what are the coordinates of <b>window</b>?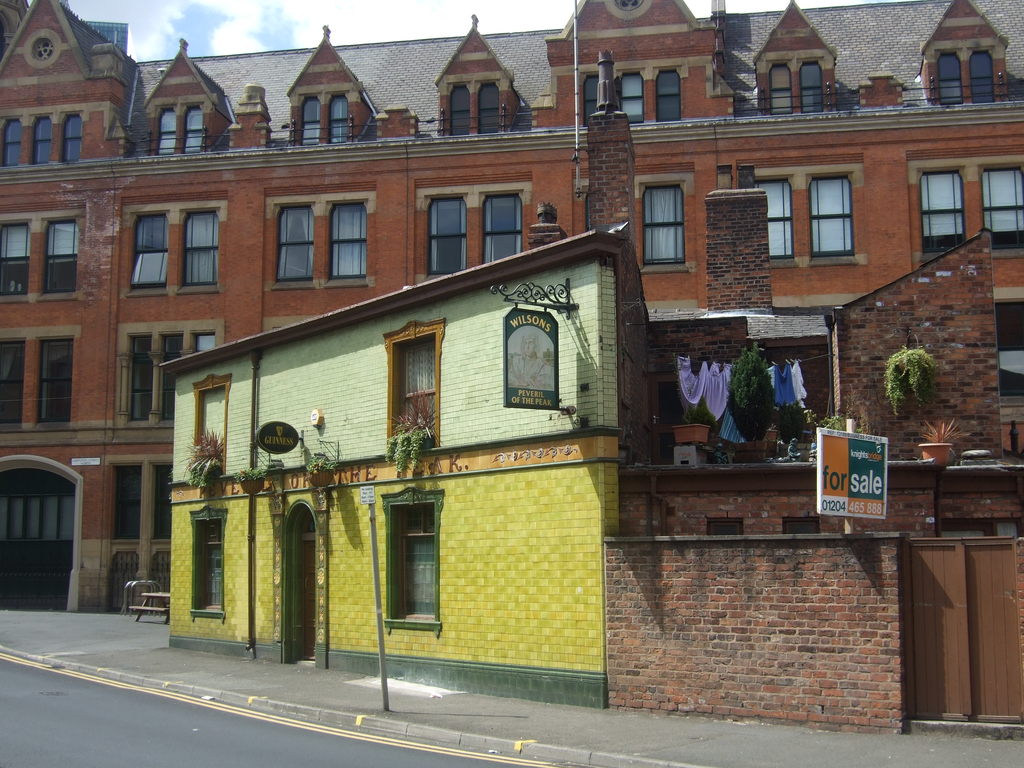
detection(641, 183, 689, 264).
